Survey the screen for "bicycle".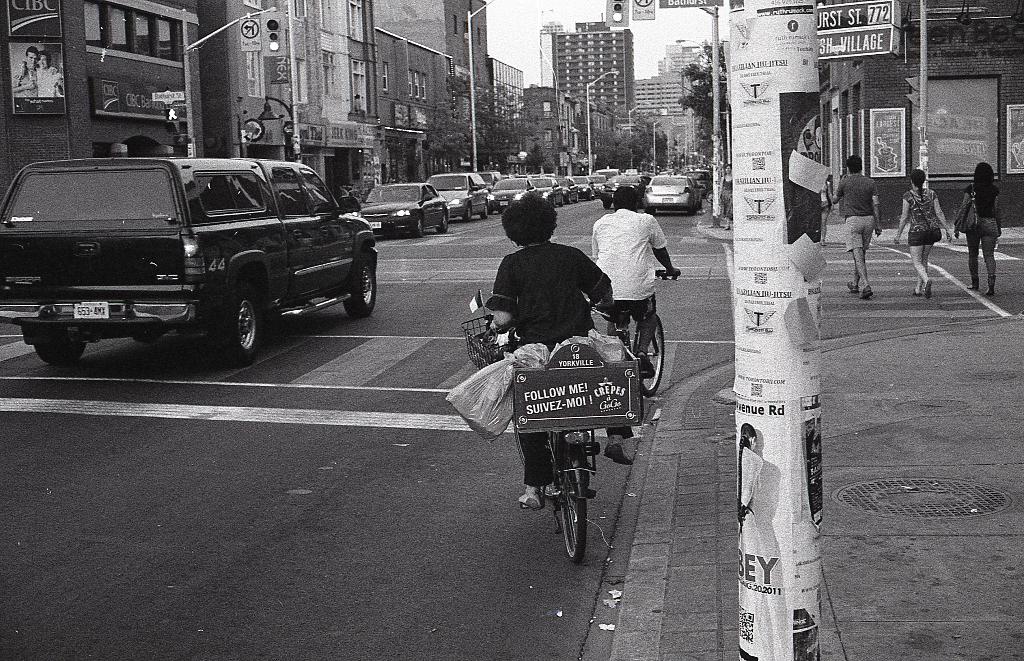
Survey found: Rect(598, 267, 679, 431).
